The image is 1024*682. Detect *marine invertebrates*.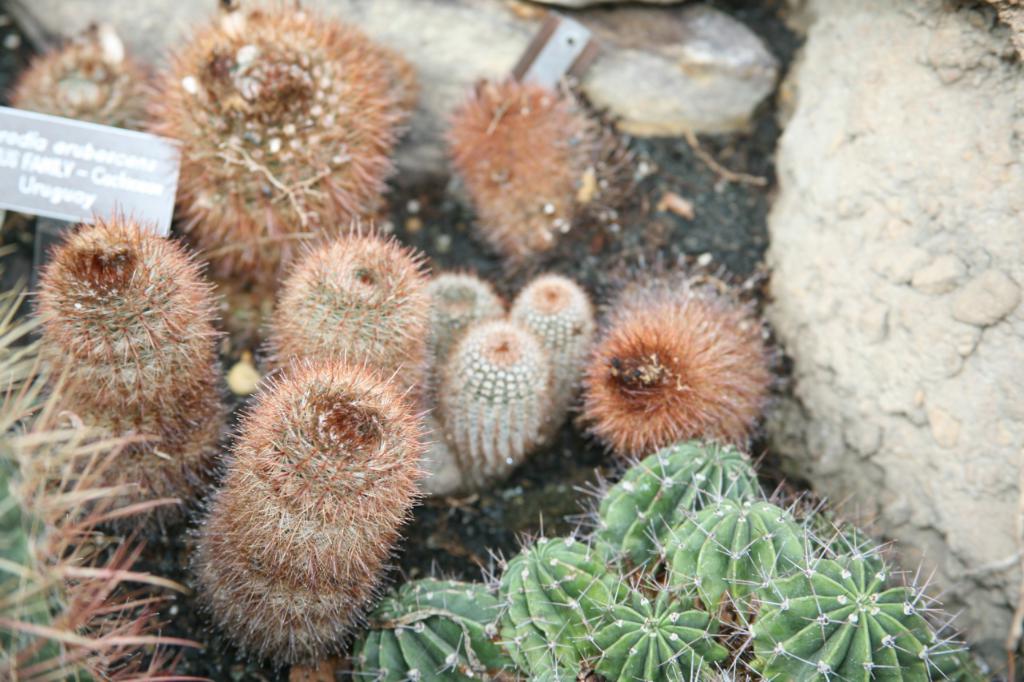
Detection: Rect(477, 505, 649, 676).
